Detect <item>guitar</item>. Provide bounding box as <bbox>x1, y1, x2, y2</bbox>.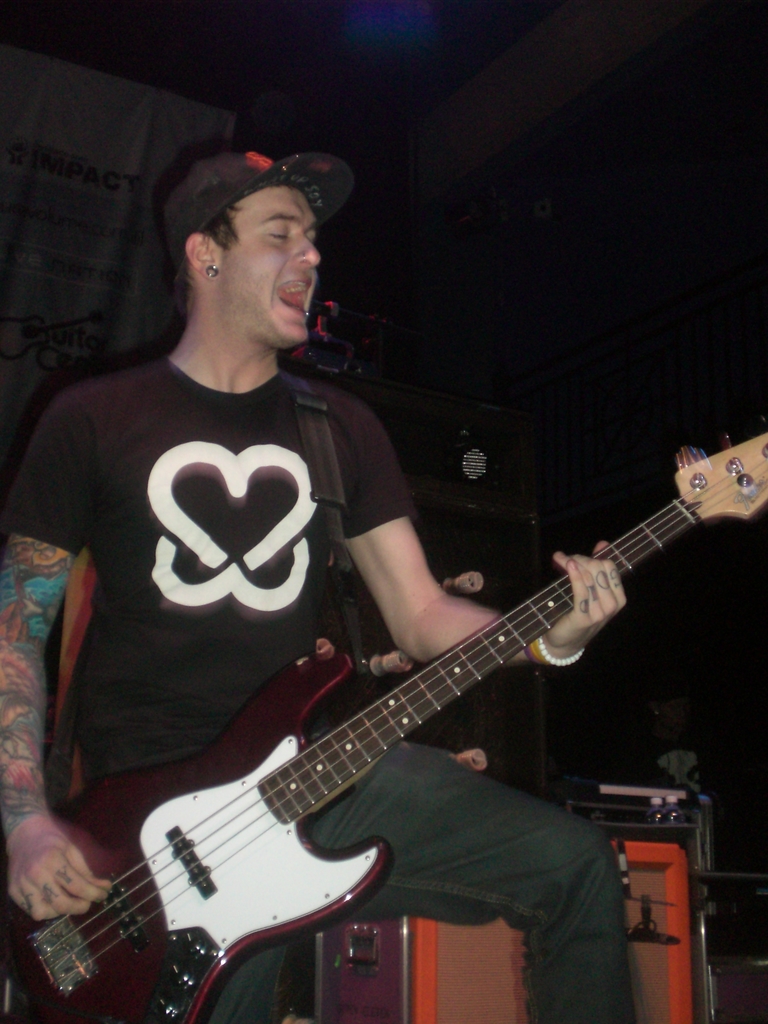
<bbox>0, 433, 767, 1023</bbox>.
